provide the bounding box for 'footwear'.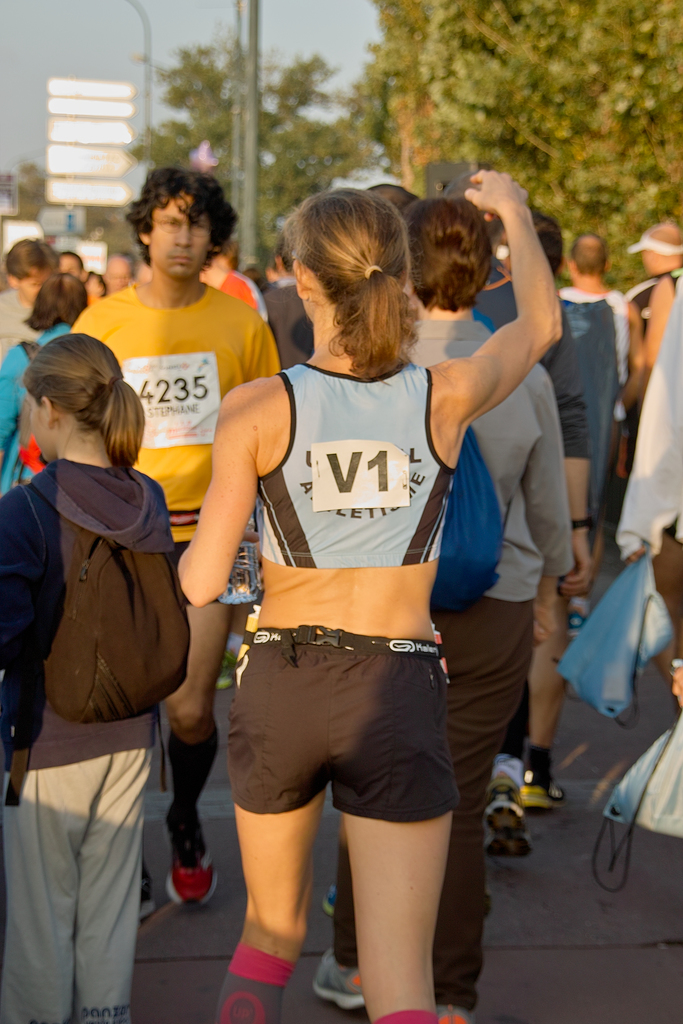
box=[486, 776, 532, 861].
